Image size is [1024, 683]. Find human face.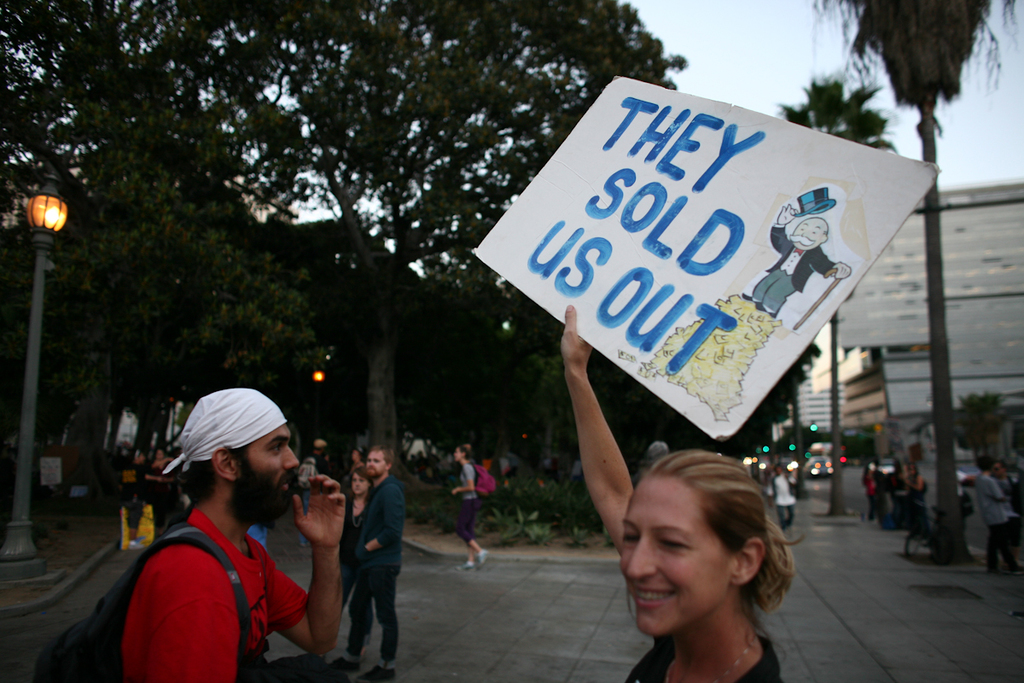
bbox=(616, 474, 730, 637).
